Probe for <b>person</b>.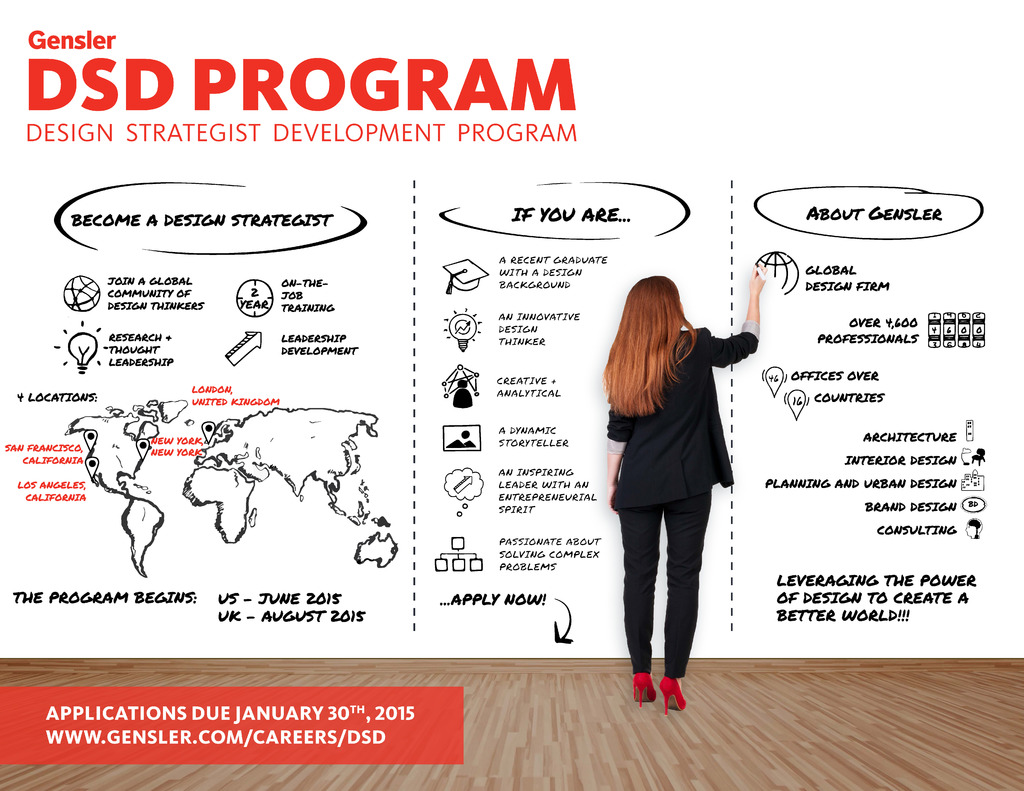
Probe result: [left=602, top=270, right=764, bottom=719].
